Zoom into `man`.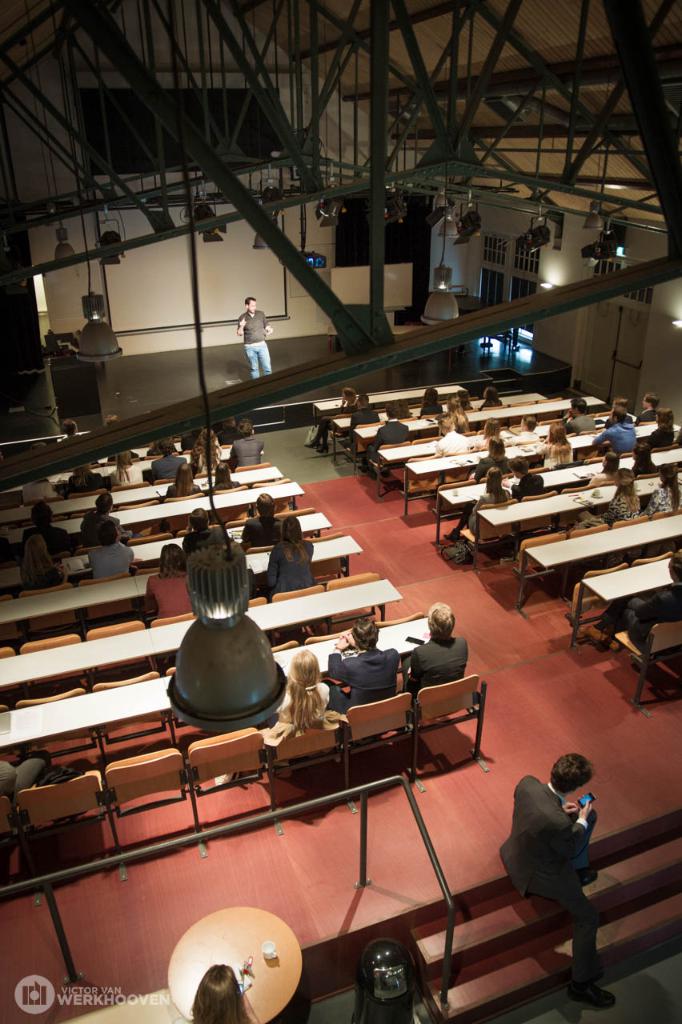
Zoom target: {"x1": 239, "y1": 485, "x2": 287, "y2": 554}.
